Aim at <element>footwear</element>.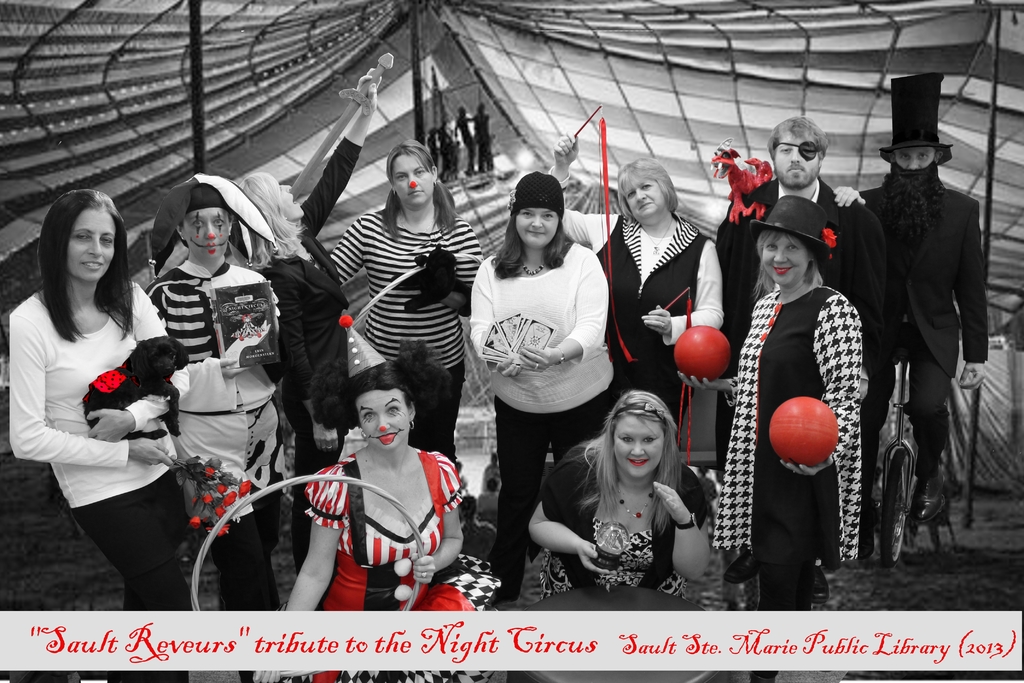
Aimed at x1=720, y1=548, x2=751, y2=585.
